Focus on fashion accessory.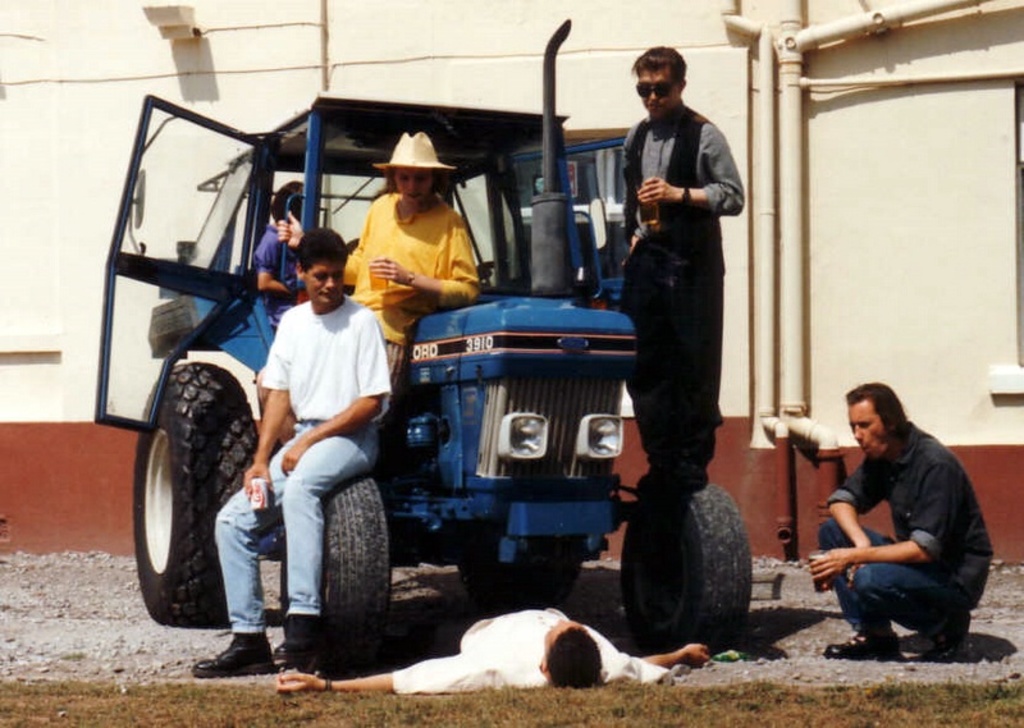
Focused at [x1=634, y1=77, x2=681, y2=100].
